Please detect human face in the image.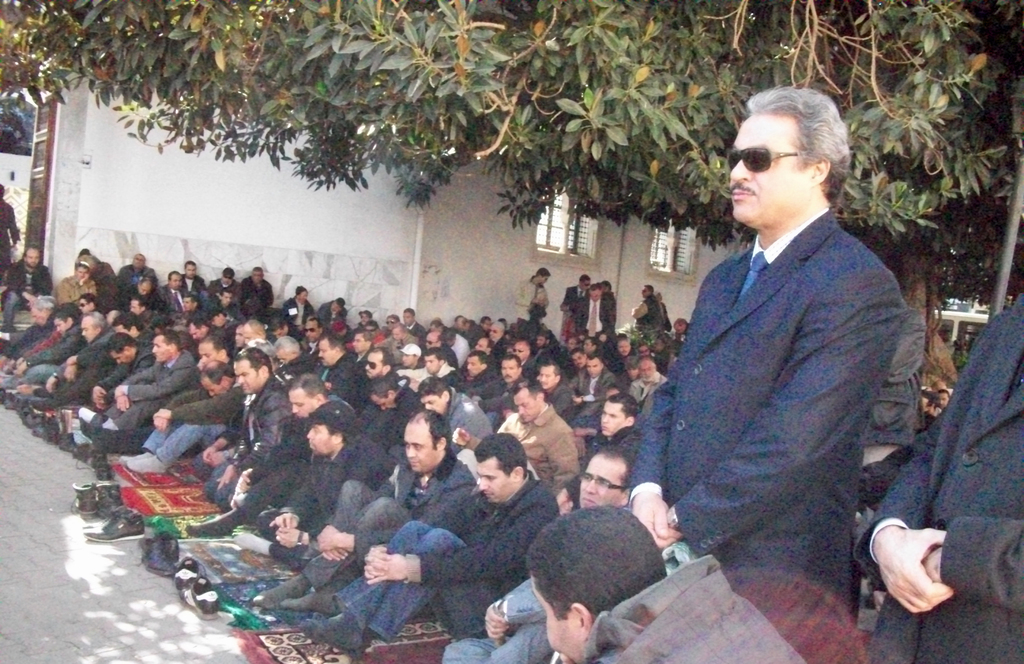
512 401 542 428.
